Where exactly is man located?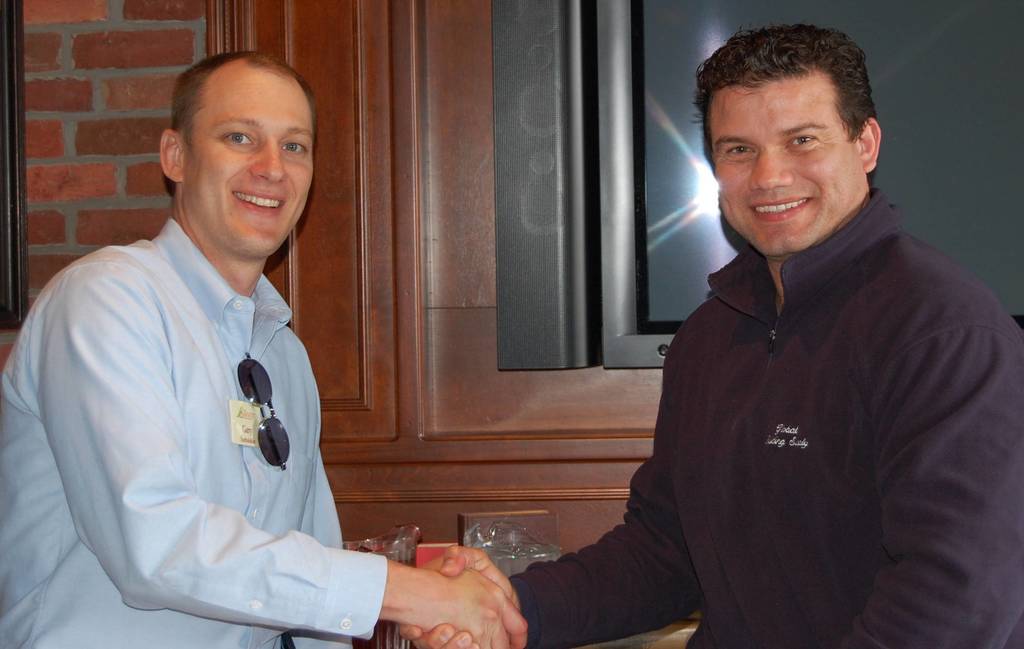
Its bounding box is 399/22/1023/648.
